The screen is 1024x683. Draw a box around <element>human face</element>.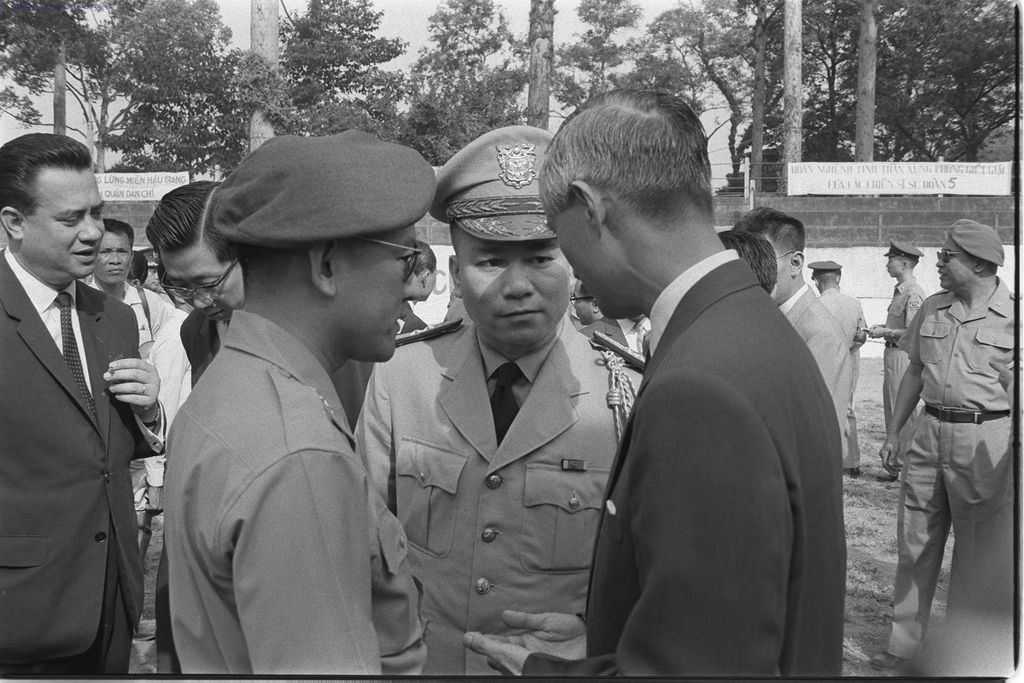
locate(886, 253, 904, 278).
